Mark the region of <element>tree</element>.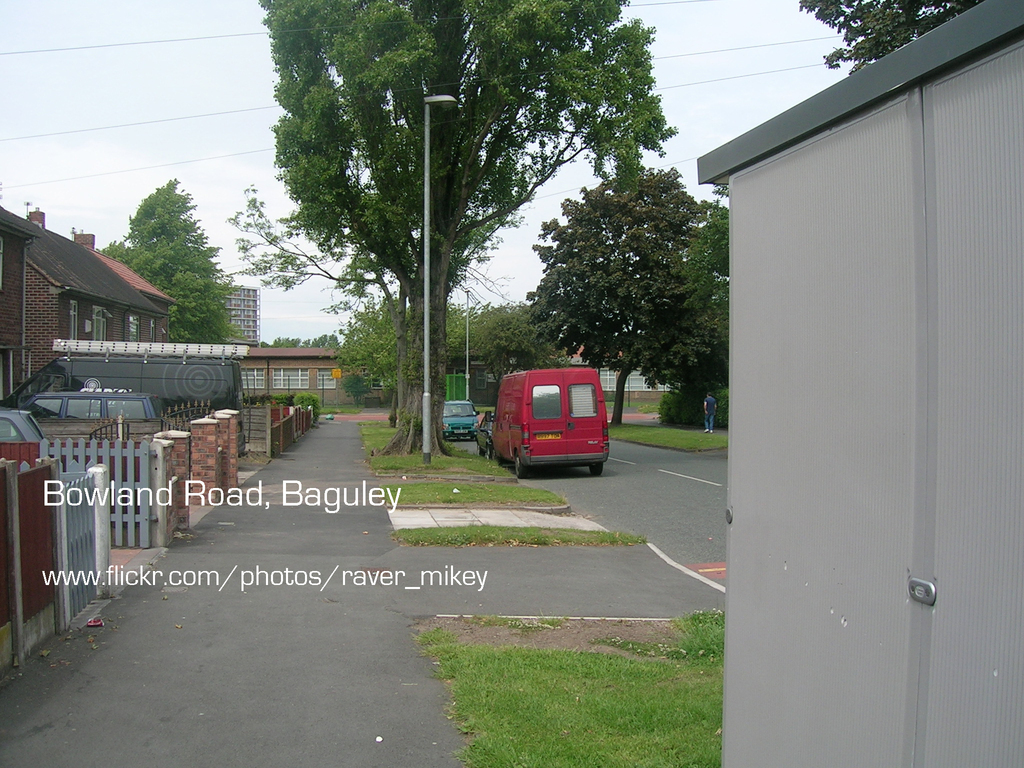
Region: [x1=796, y1=0, x2=982, y2=74].
